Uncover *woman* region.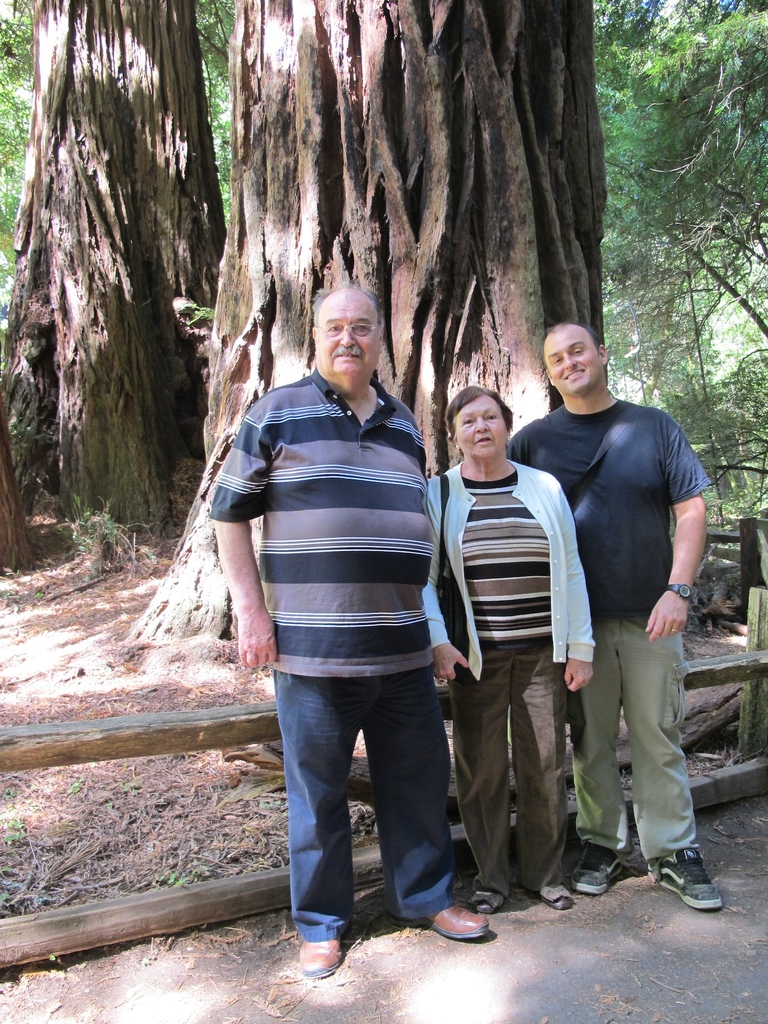
Uncovered: [424, 382, 598, 913].
